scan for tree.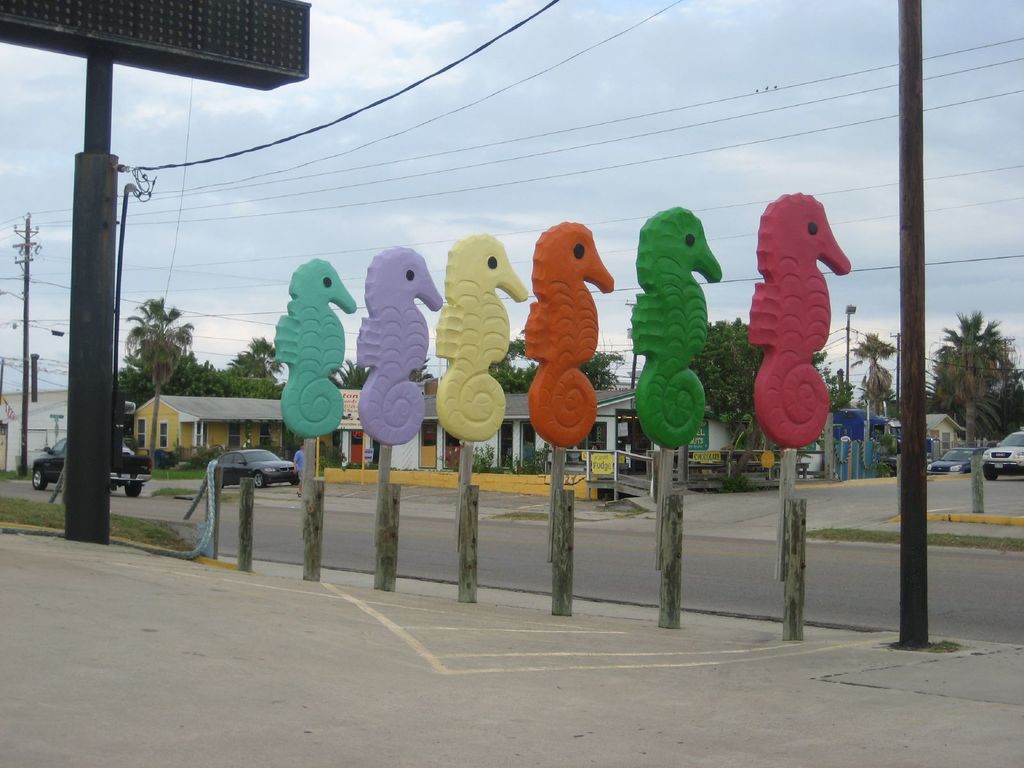
Scan result: detection(930, 273, 1020, 463).
